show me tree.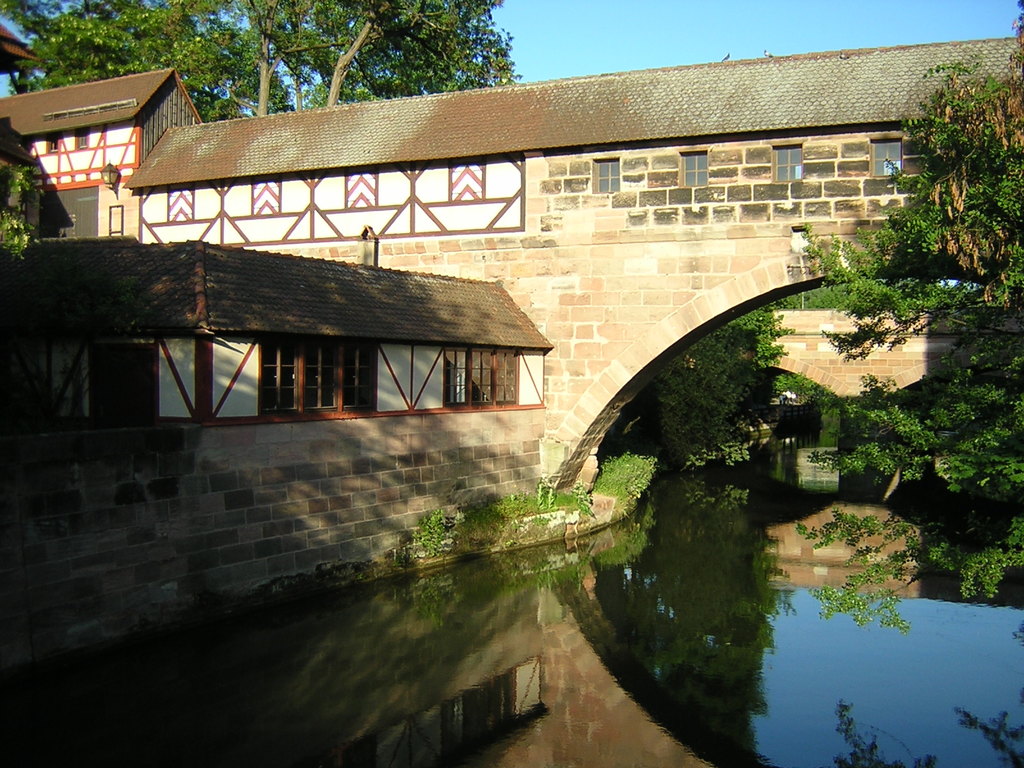
tree is here: {"left": 830, "top": 35, "right": 1020, "bottom": 371}.
